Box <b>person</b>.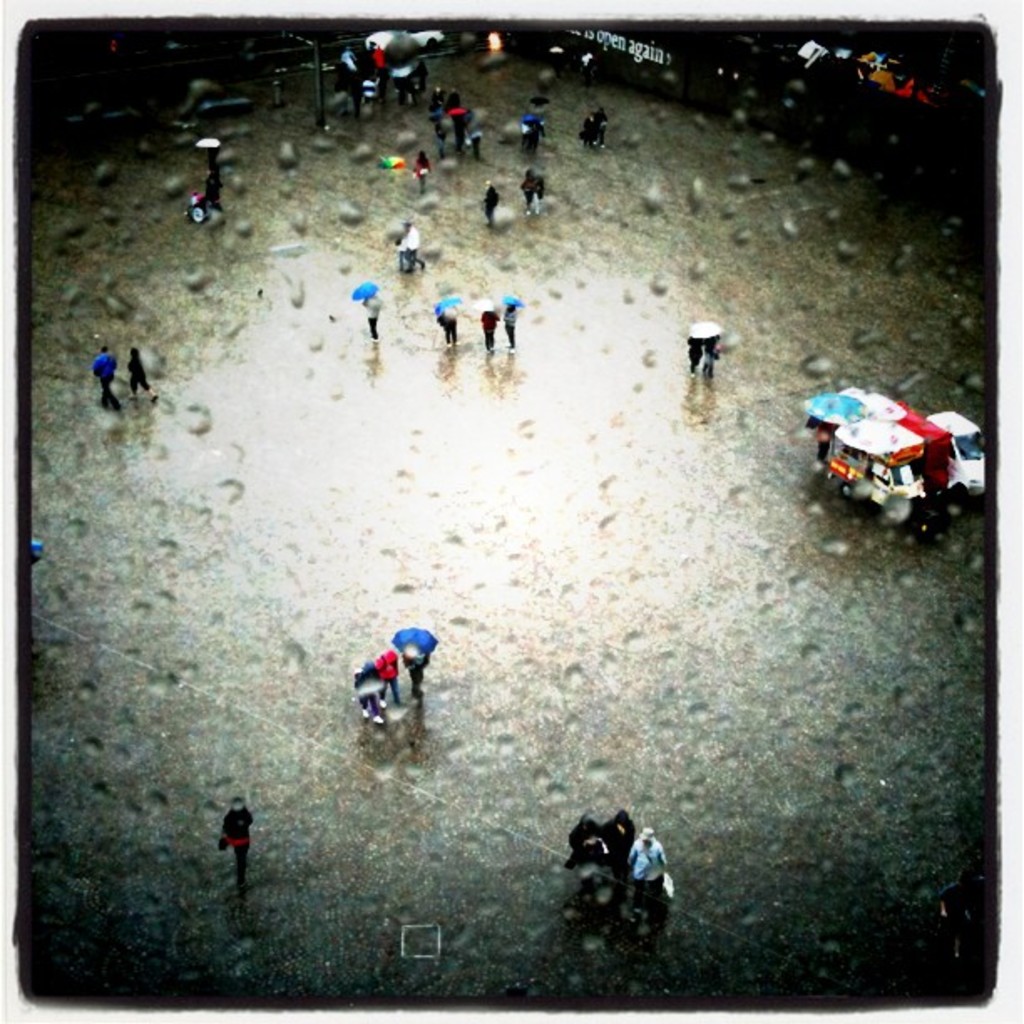
bbox=(474, 301, 497, 346).
